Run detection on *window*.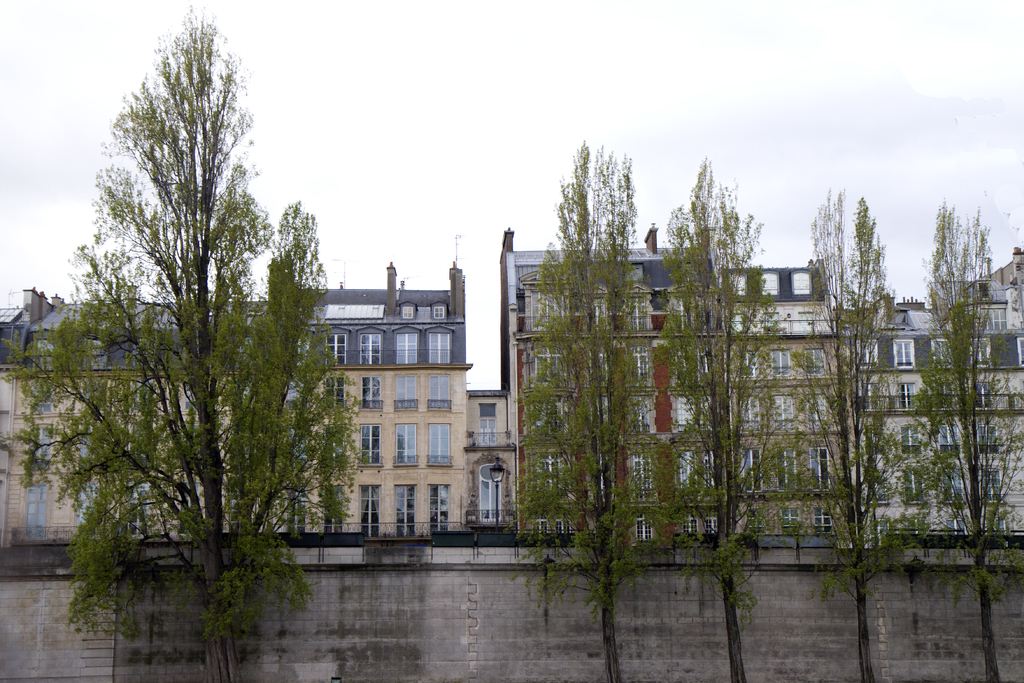
Result: region(325, 484, 346, 536).
